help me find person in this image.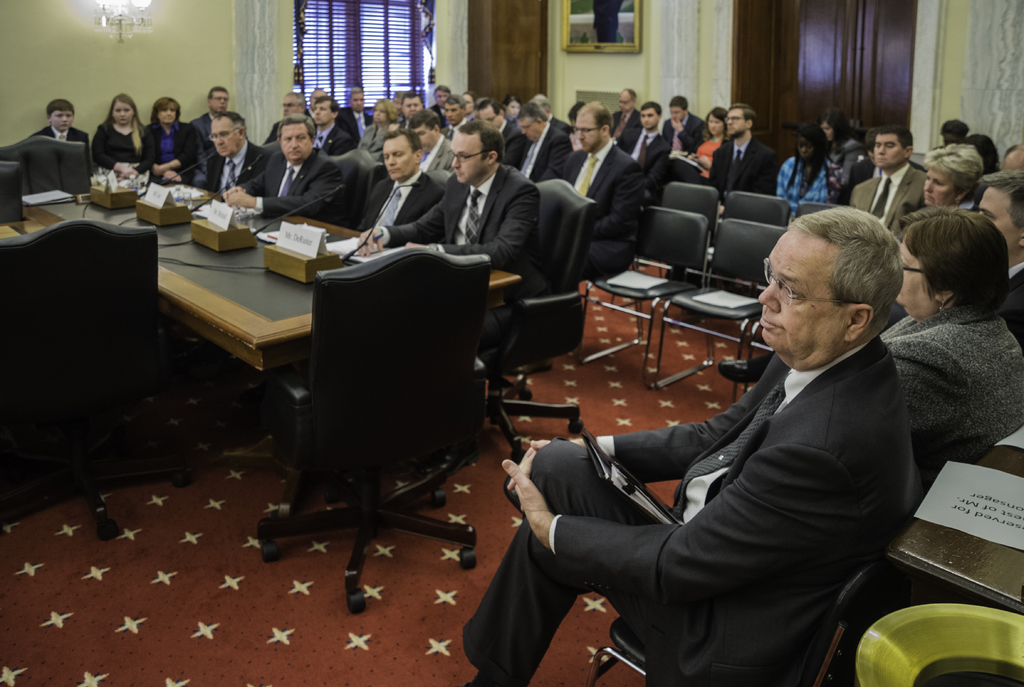
Found it: rect(619, 103, 669, 183).
